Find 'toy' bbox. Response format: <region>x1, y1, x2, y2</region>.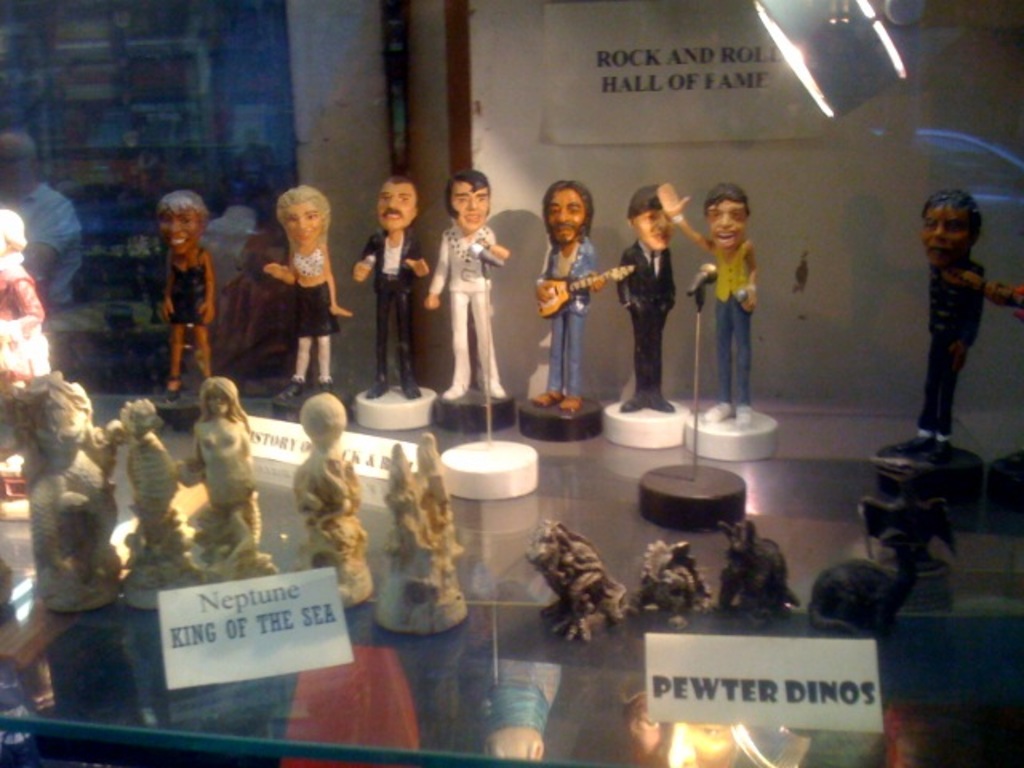
<region>427, 166, 522, 434</region>.
